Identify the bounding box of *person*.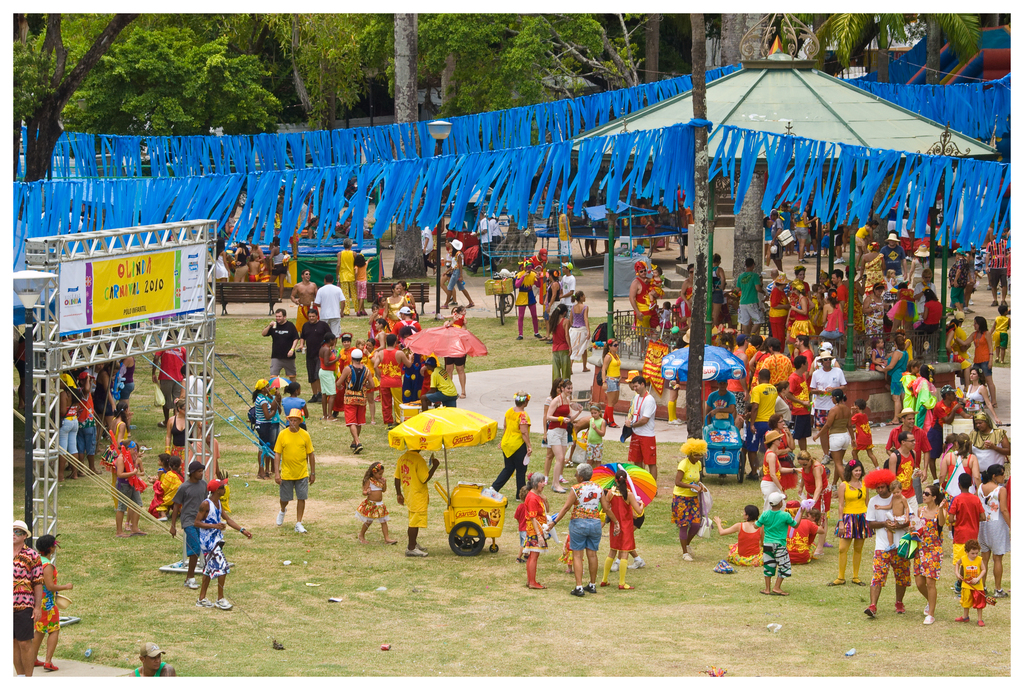
left=546, top=460, right=602, bottom=596.
